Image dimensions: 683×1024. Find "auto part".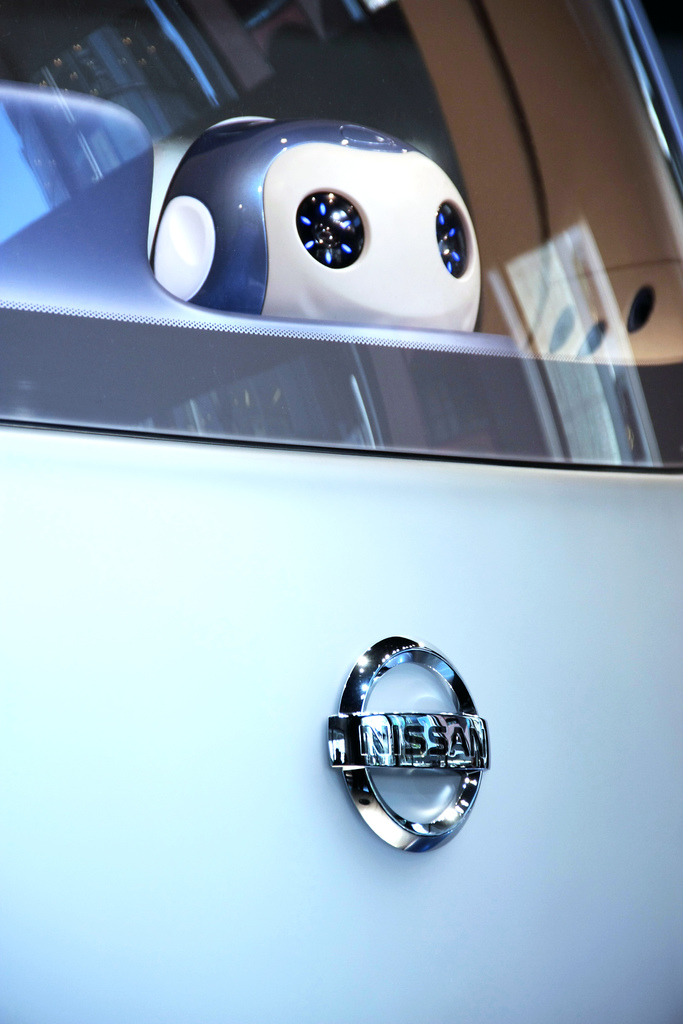
x1=305, y1=636, x2=487, y2=833.
